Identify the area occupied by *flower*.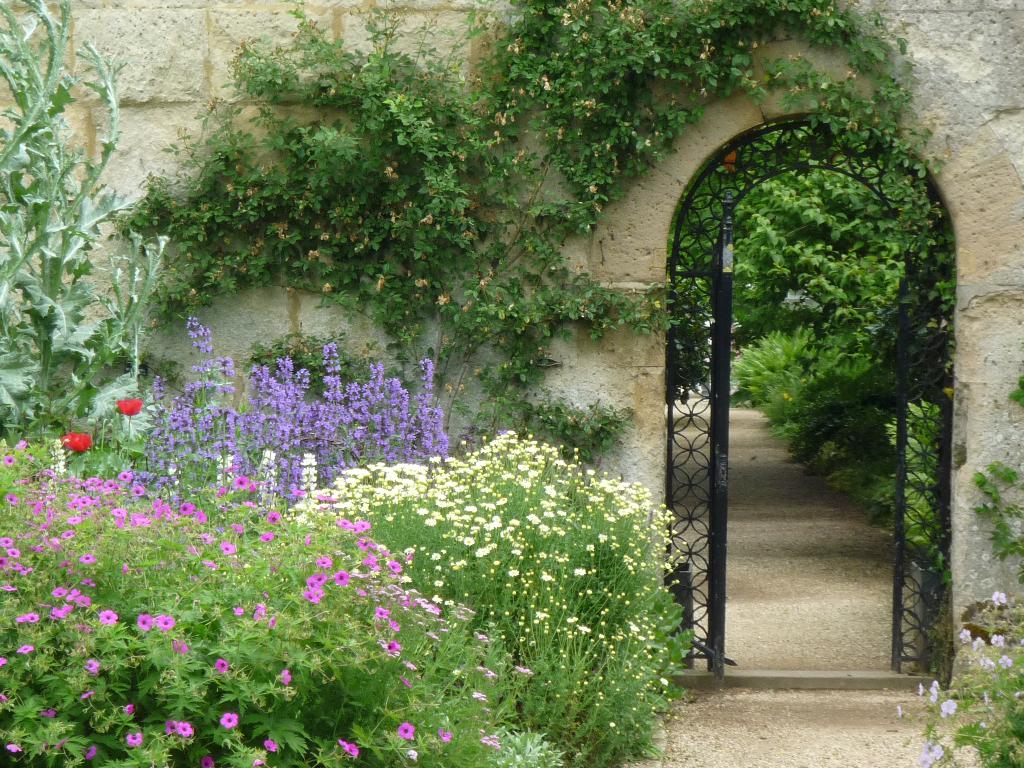
Area: [left=54, top=736, right=65, bottom=746].
